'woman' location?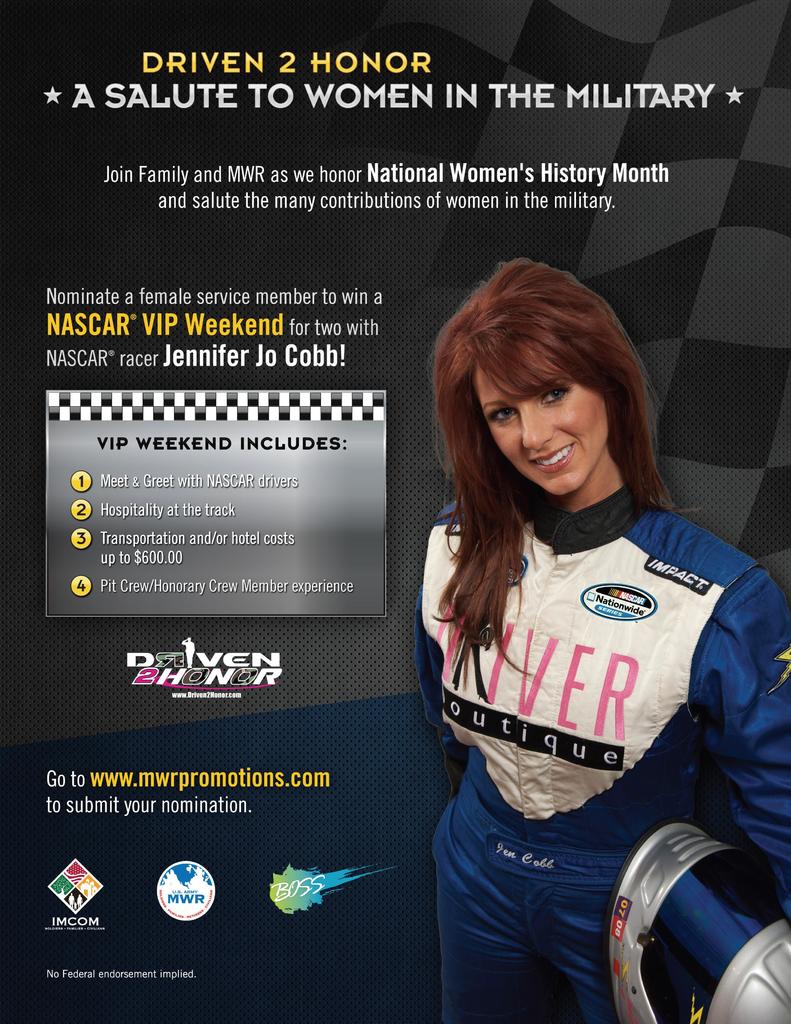
413/256/790/1023
